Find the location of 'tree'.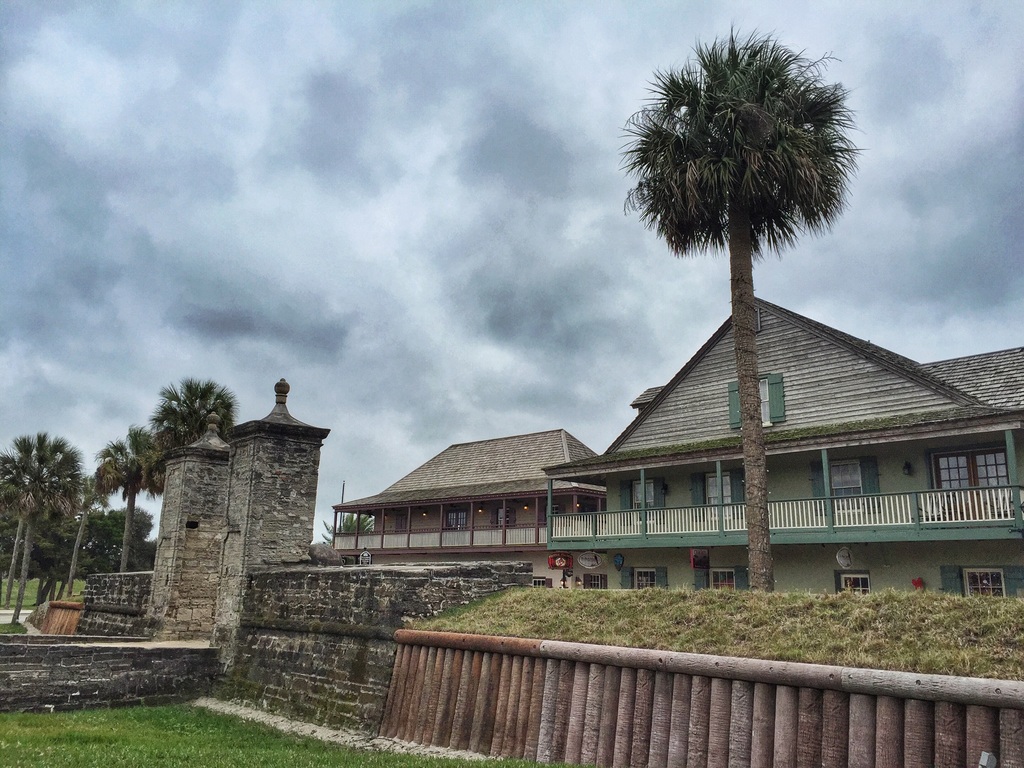
Location: x1=0, y1=454, x2=40, y2=598.
